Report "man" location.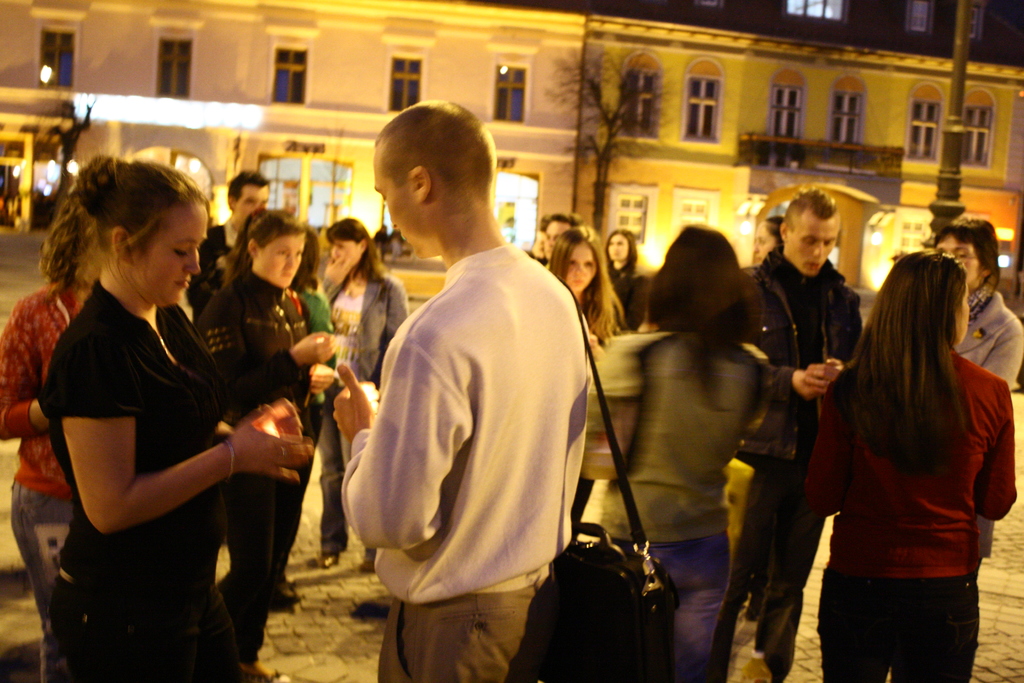
Report: left=337, top=86, right=616, bottom=678.
